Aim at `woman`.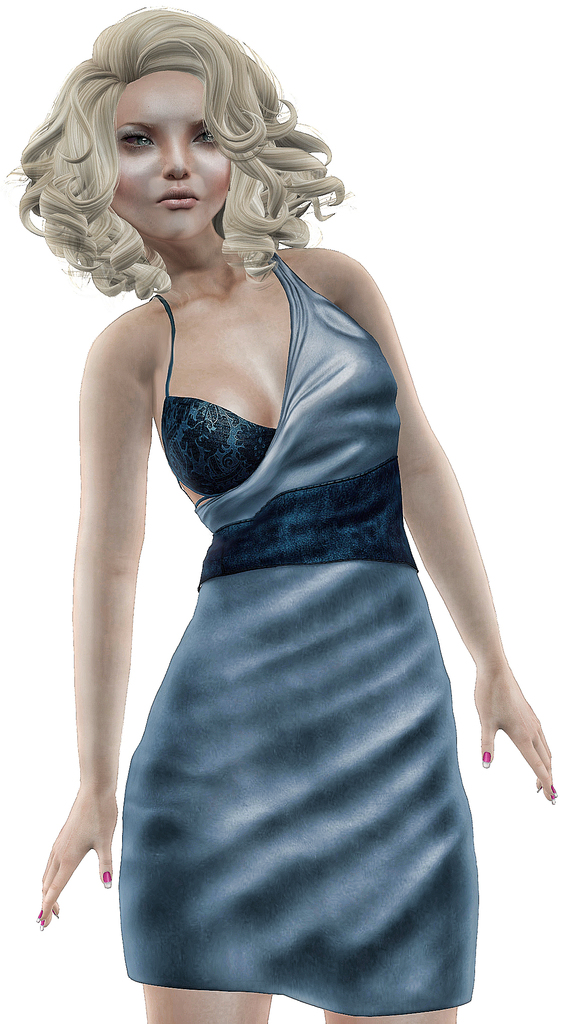
Aimed at (left=9, top=13, right=526, bottom=950).
